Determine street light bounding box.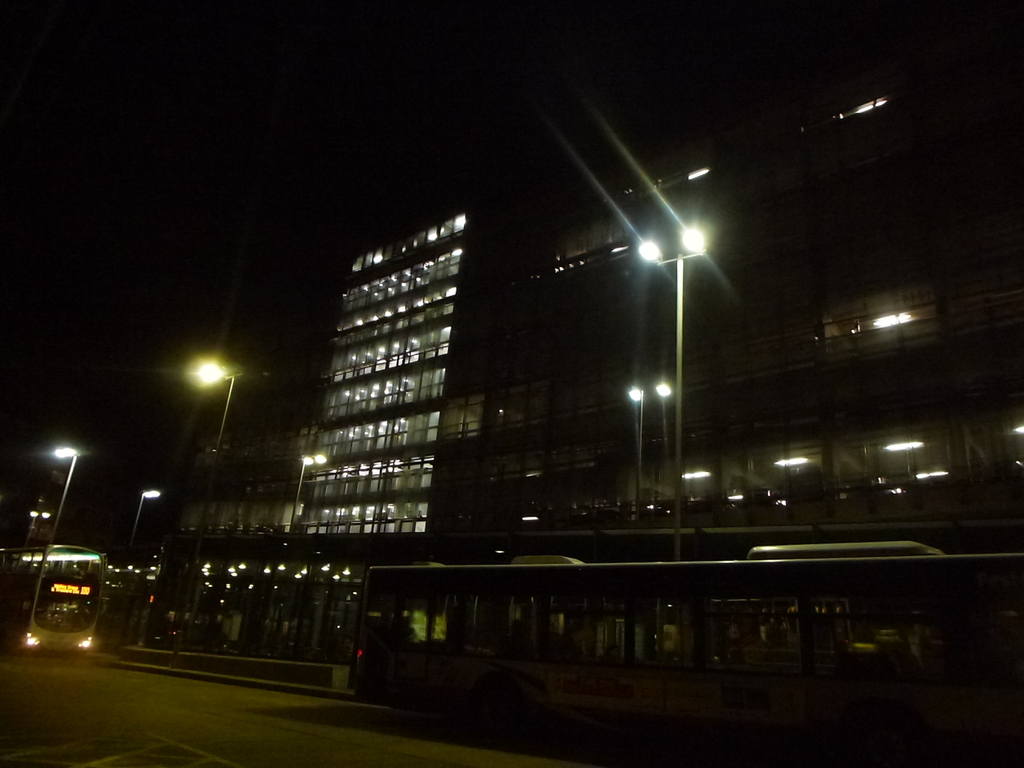
Determined: (29, 500, 51, 548).
